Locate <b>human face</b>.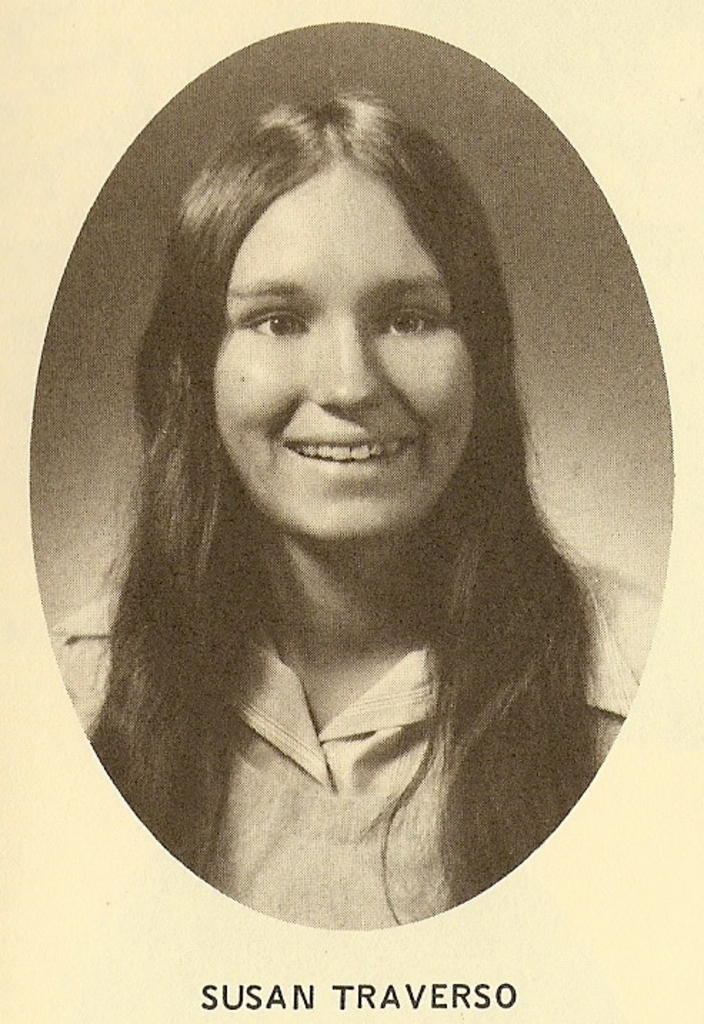
Bounding box: l=211, t=171, r=474, b=546.
